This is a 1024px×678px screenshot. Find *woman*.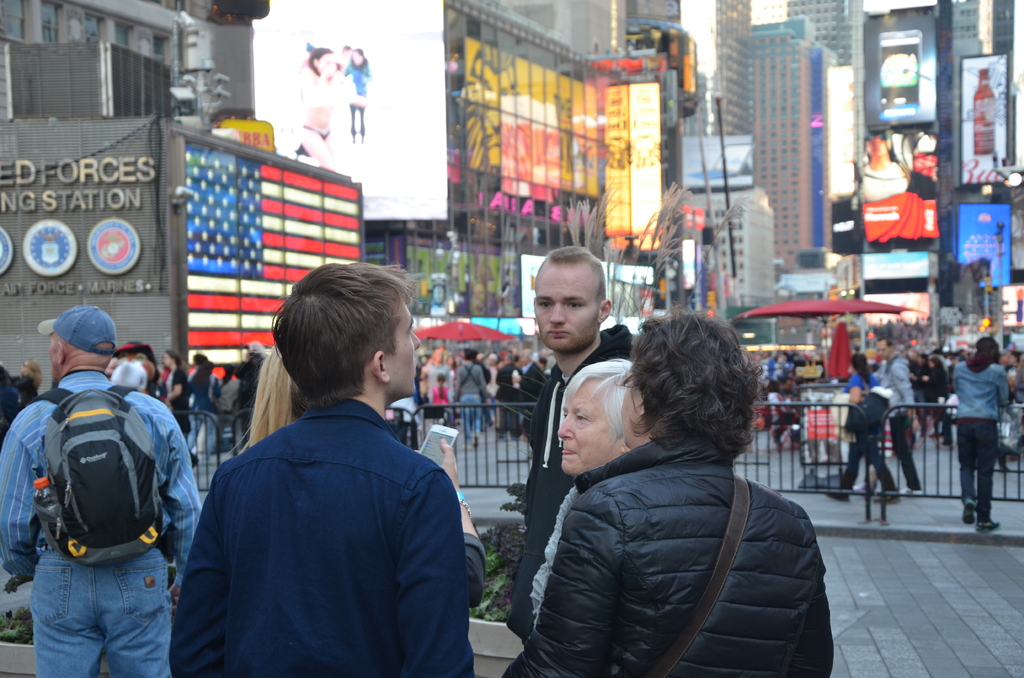
Bounding box: (473, 286, 863, 677).
